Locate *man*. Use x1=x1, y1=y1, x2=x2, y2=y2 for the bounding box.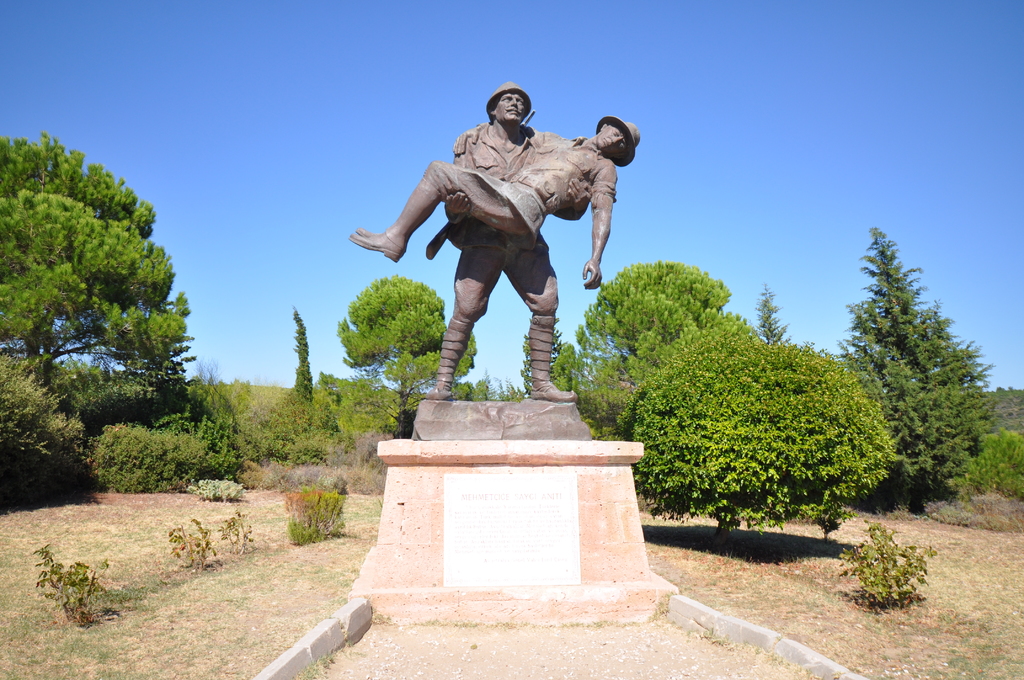
x1=349, y1=111, x2=644, y2=287.
